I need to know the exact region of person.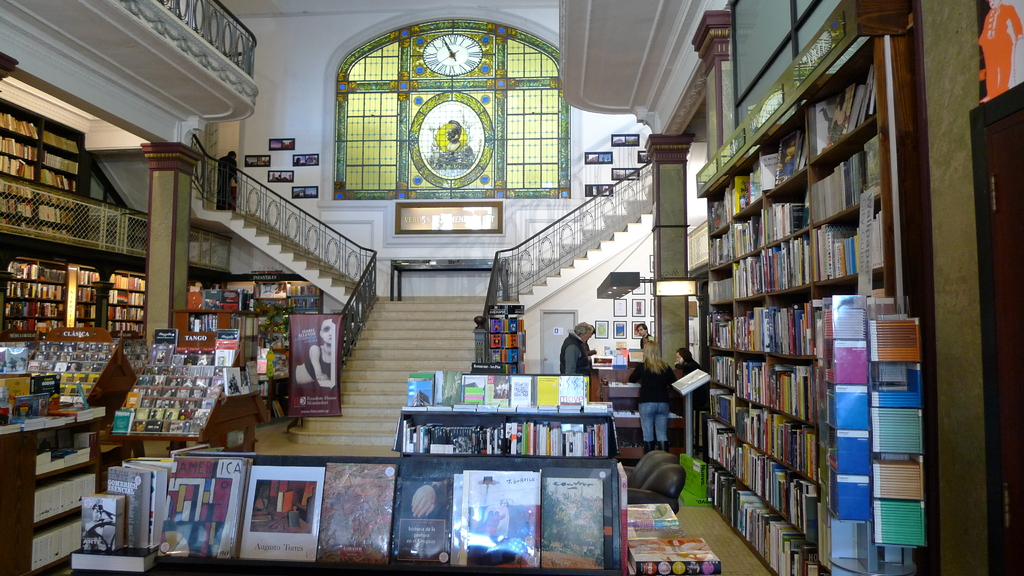
Region: bbox(159, 399, 166, 408).
